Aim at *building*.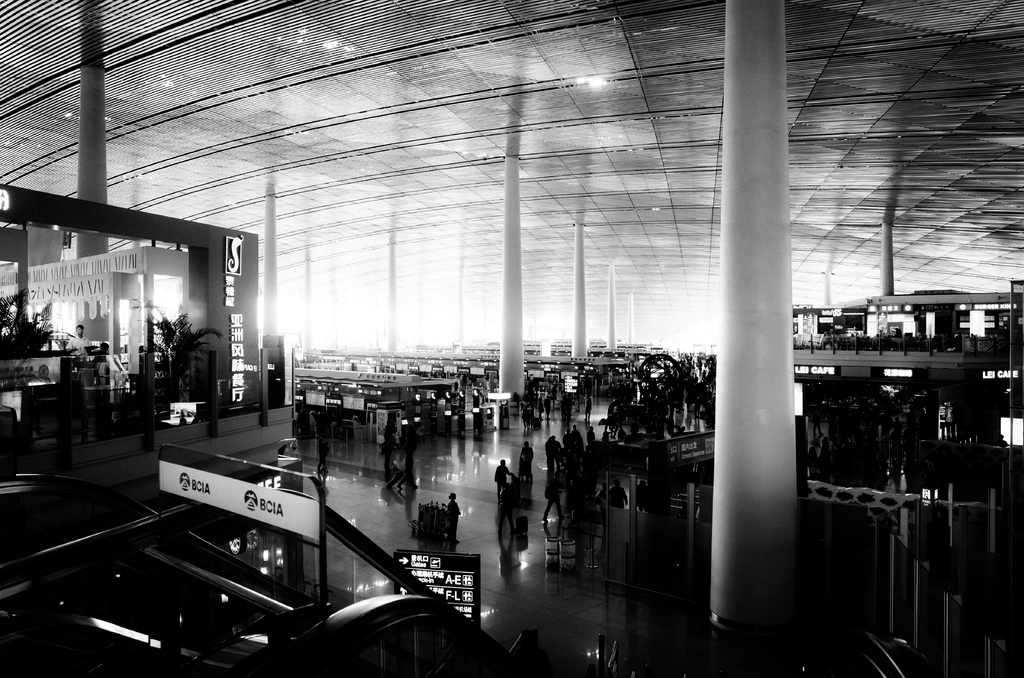
Aimed at x1=0, y1=0, x2=1023, y2=677.
